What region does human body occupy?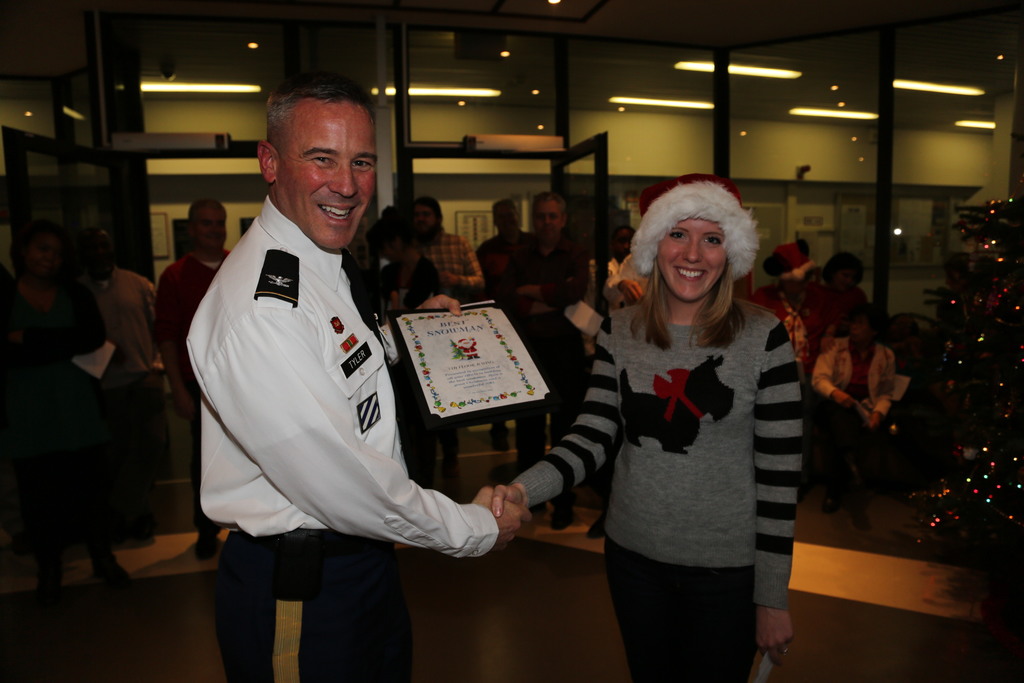
(left=797, top=244, right=888, bottom=320).
